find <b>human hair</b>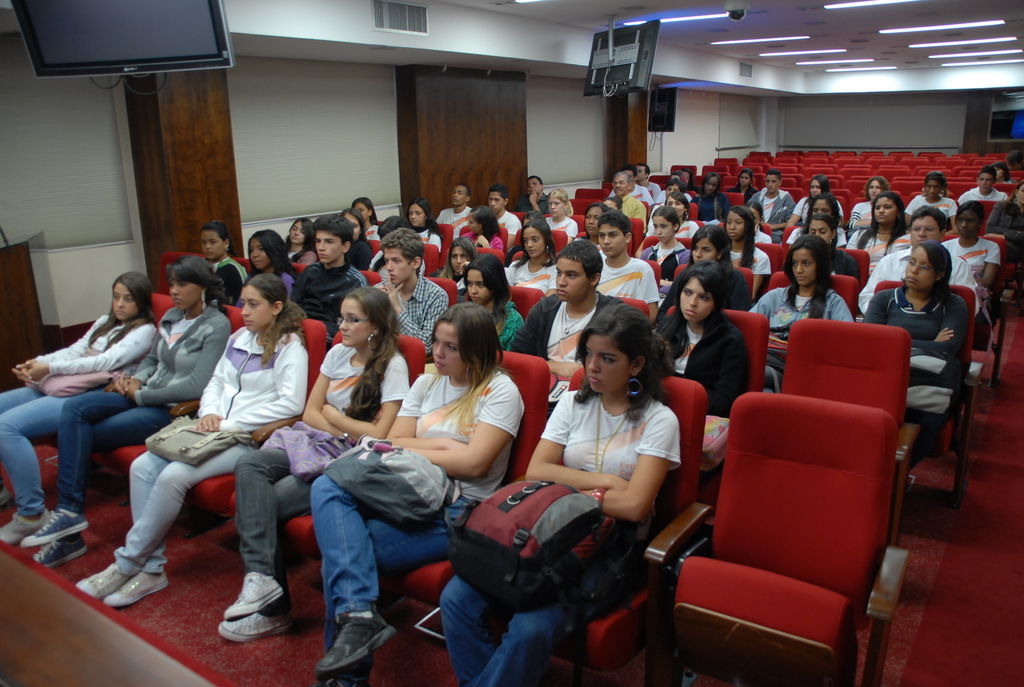
bbox=(310, 214, 354, 251)
